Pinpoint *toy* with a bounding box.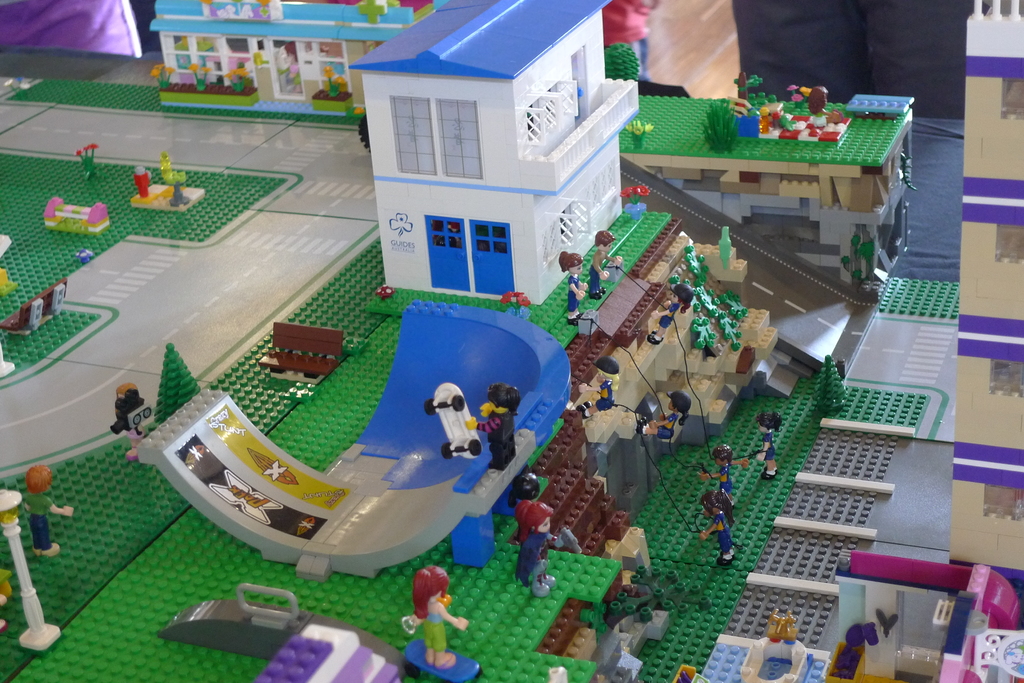
(520, 475, 564, 586).
